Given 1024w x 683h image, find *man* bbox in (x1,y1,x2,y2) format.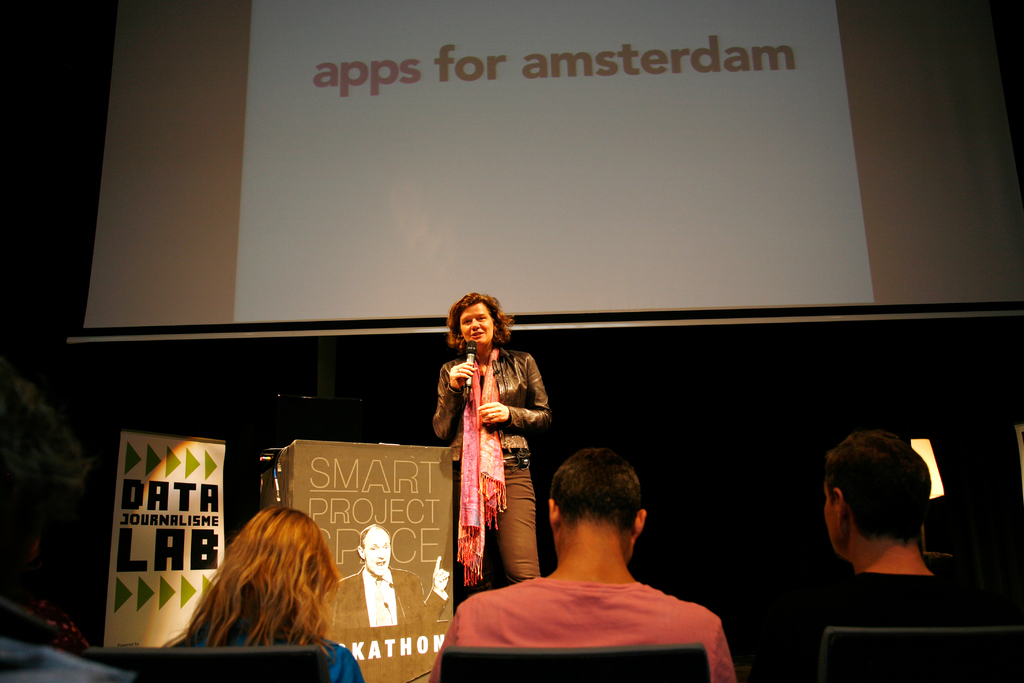
(776,420,982,659).
